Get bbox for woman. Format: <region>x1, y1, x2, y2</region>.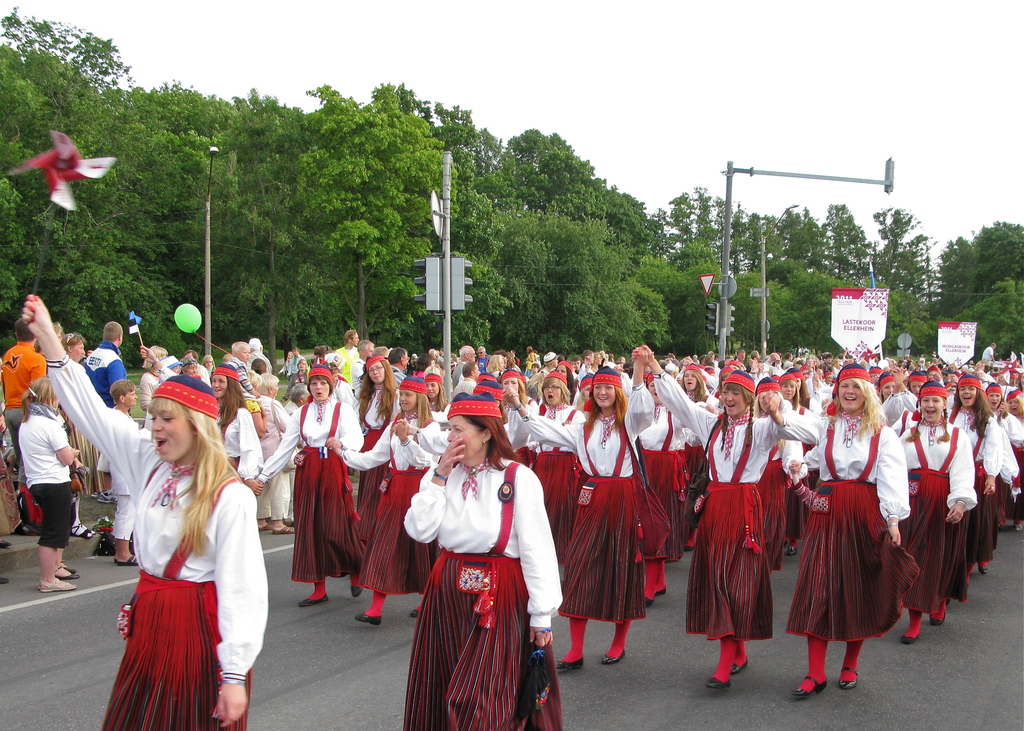
<region>1006, 392, 1023, 534</region>.
